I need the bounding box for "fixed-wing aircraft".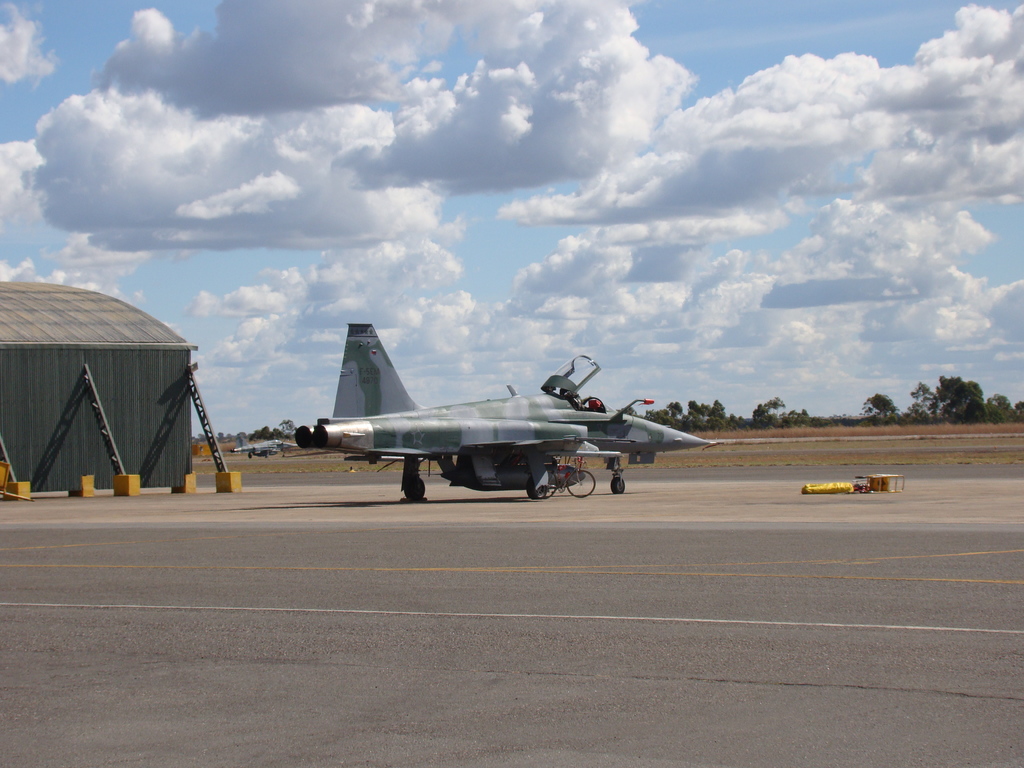
Here it is: [236, 431, 291, 461].
